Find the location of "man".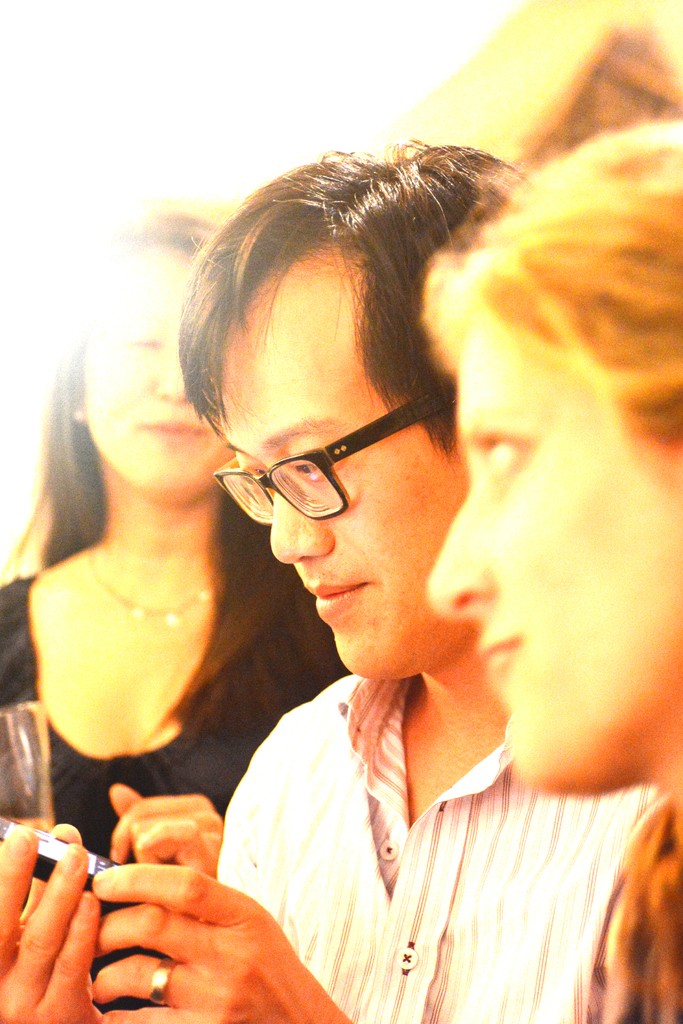
Location: rect(0, 137, 663, 1023).
